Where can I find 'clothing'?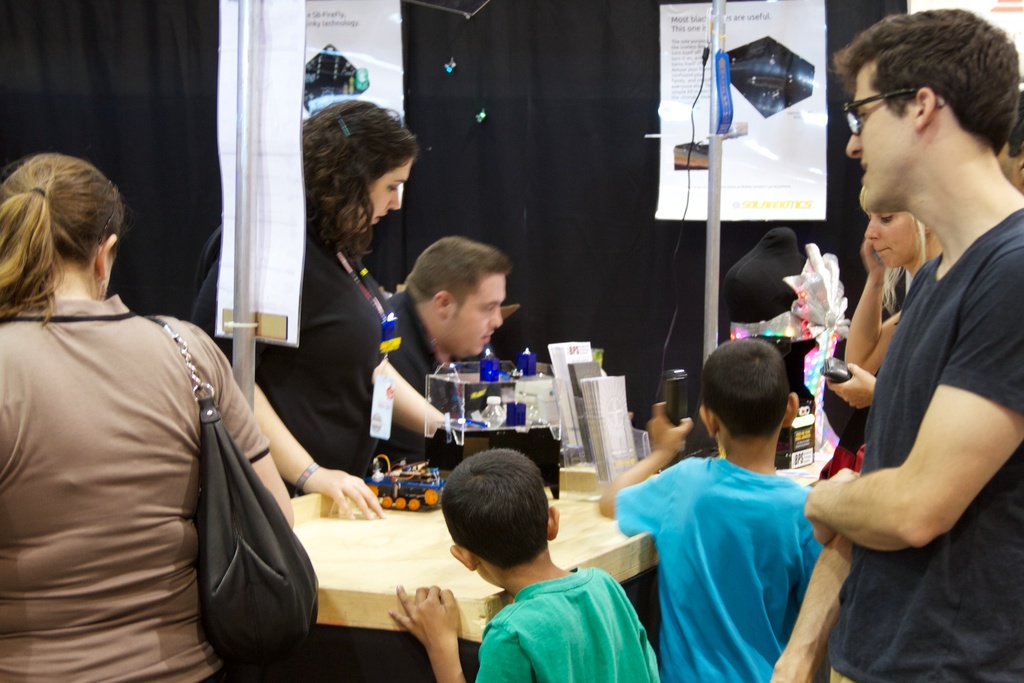
You can find it at (480,566,660,682).
